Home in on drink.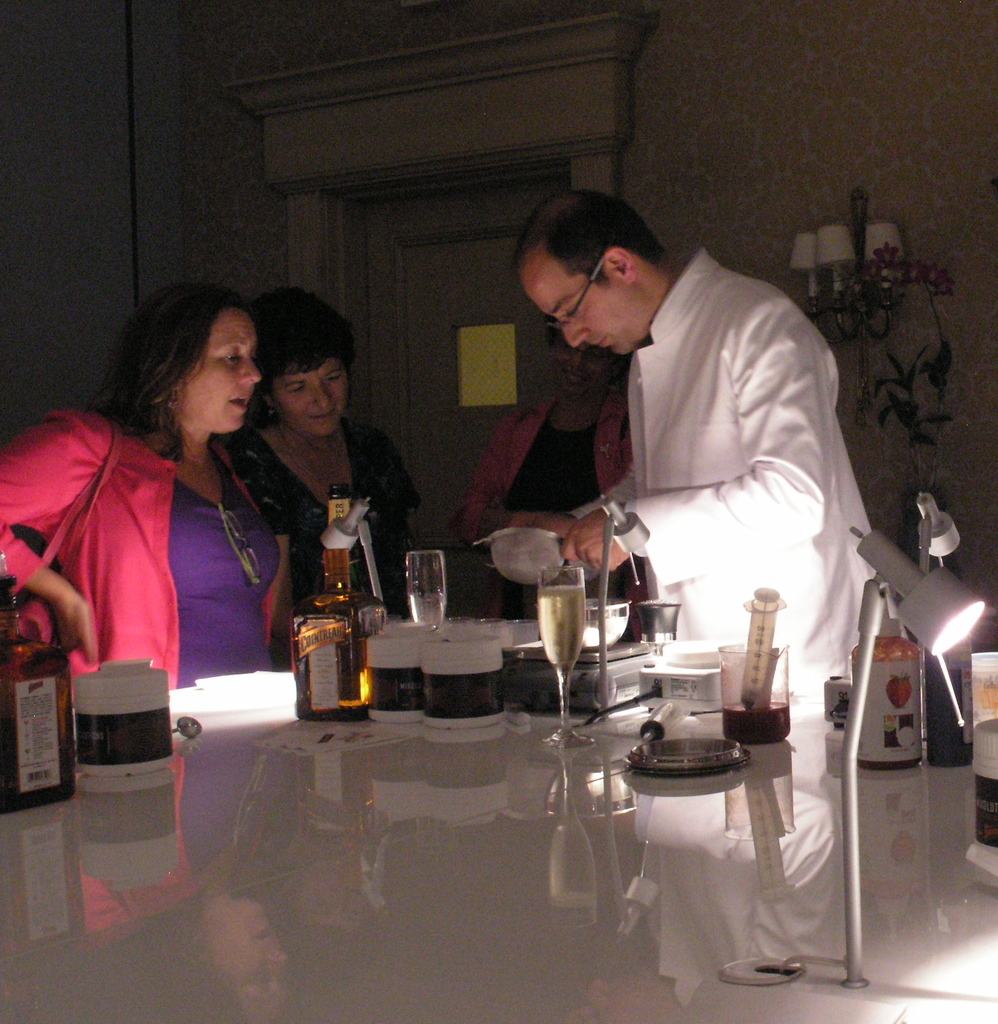
Homed in at <box>414,589,437,624</box>.
